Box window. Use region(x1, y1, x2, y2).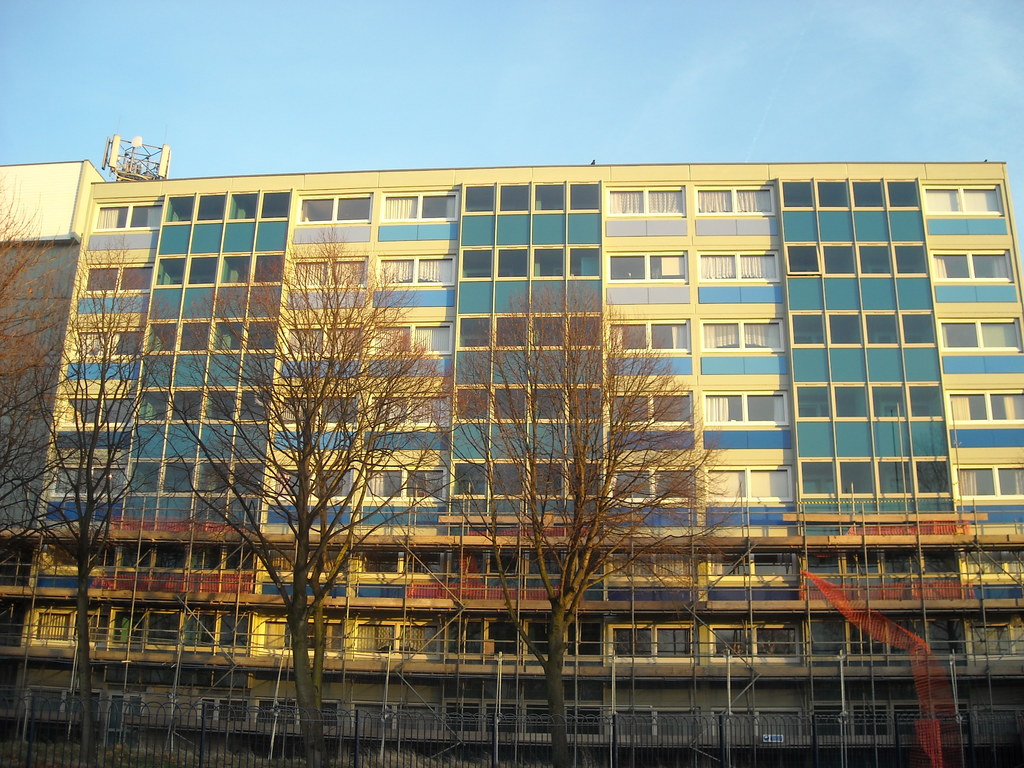
region(617, 467, 657, 499).
